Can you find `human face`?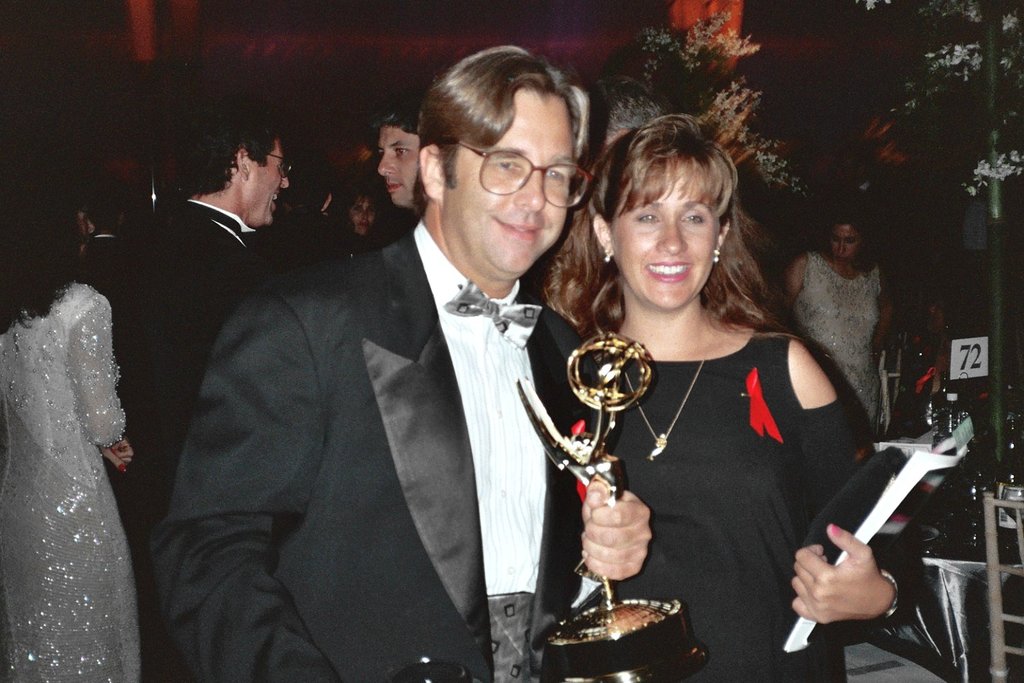
Yes, bounding box: {"left": 614, "top": 167, "right": 717, "bottom": 312}.
